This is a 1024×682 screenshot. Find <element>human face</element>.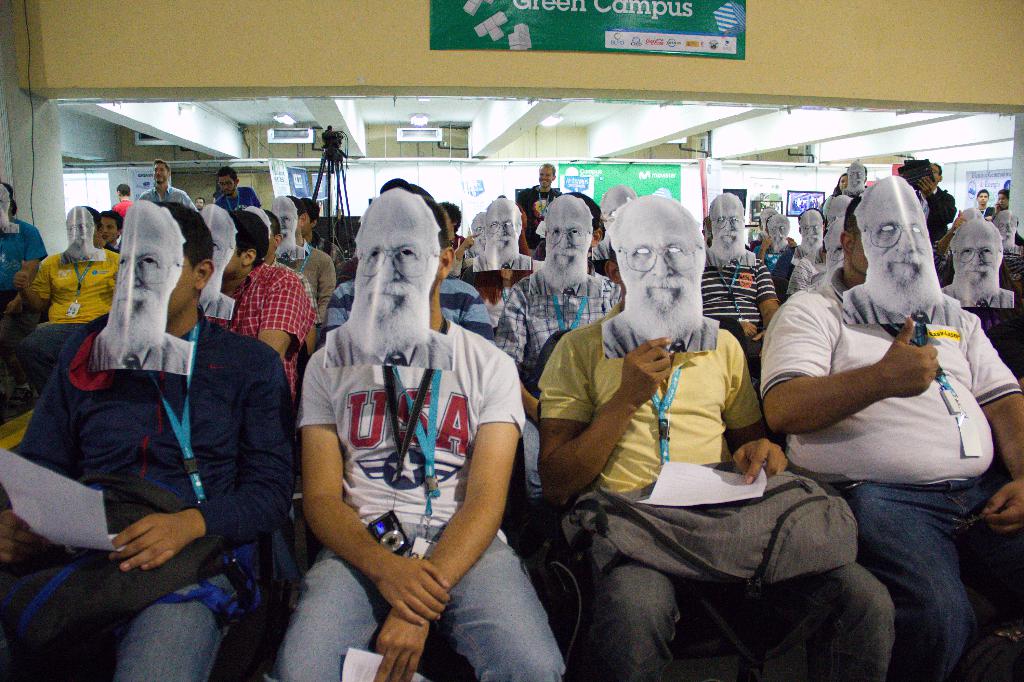
Bounding box: [left=618, top=204, right=692, bottom=295].
